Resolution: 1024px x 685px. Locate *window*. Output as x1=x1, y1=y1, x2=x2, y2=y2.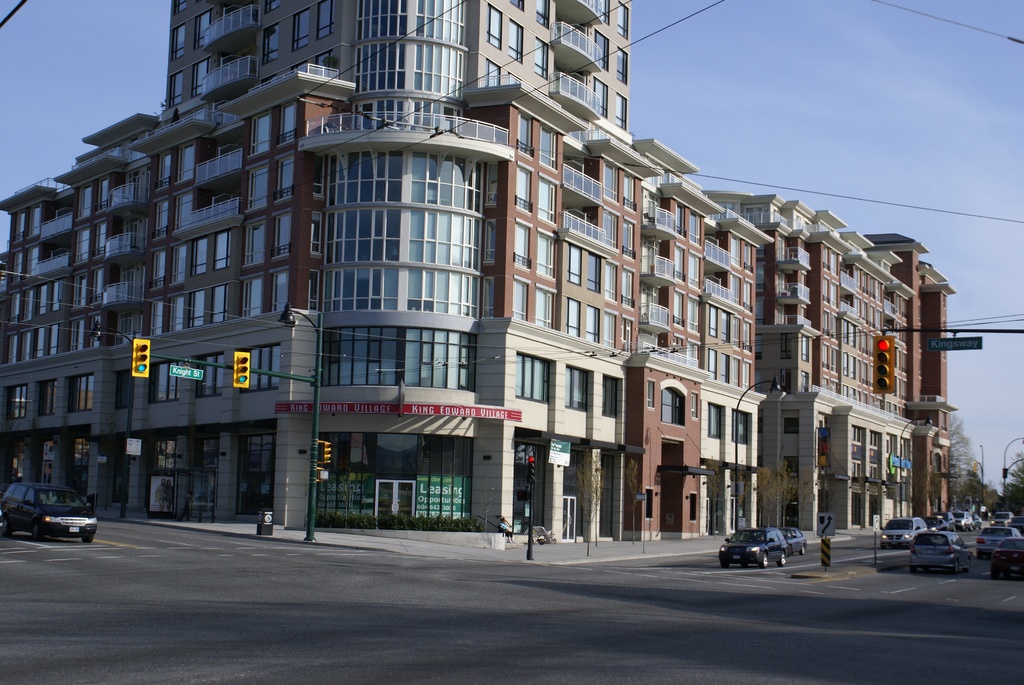
x1=83, y1=185, x2=92, y2=223.
